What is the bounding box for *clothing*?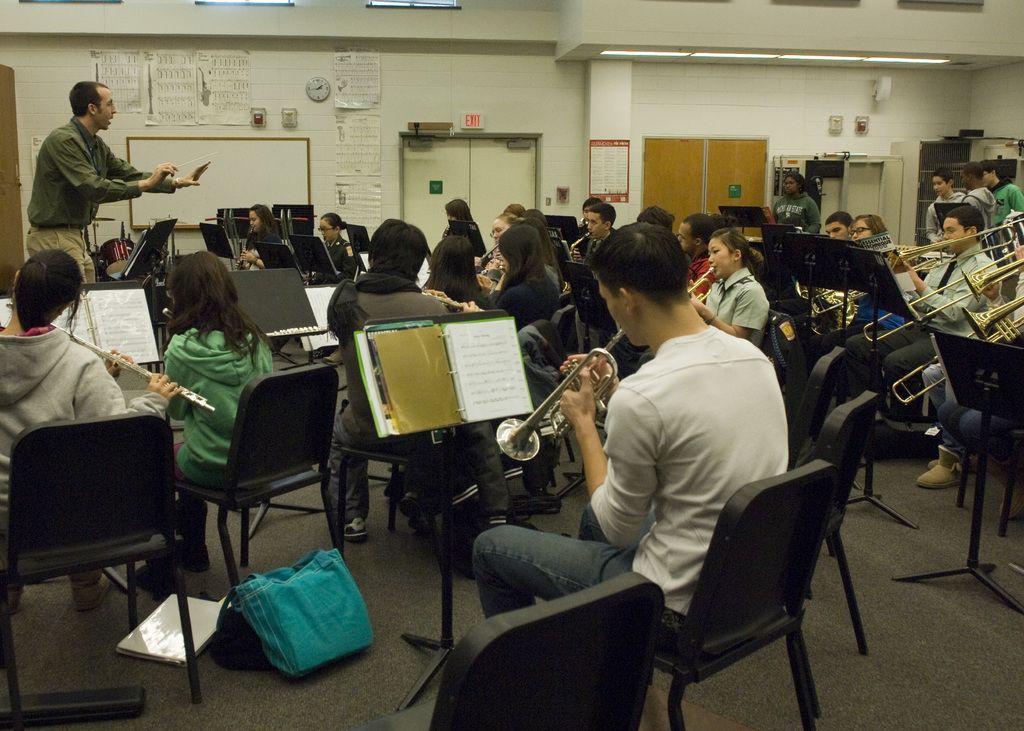
770,188,821,235.
